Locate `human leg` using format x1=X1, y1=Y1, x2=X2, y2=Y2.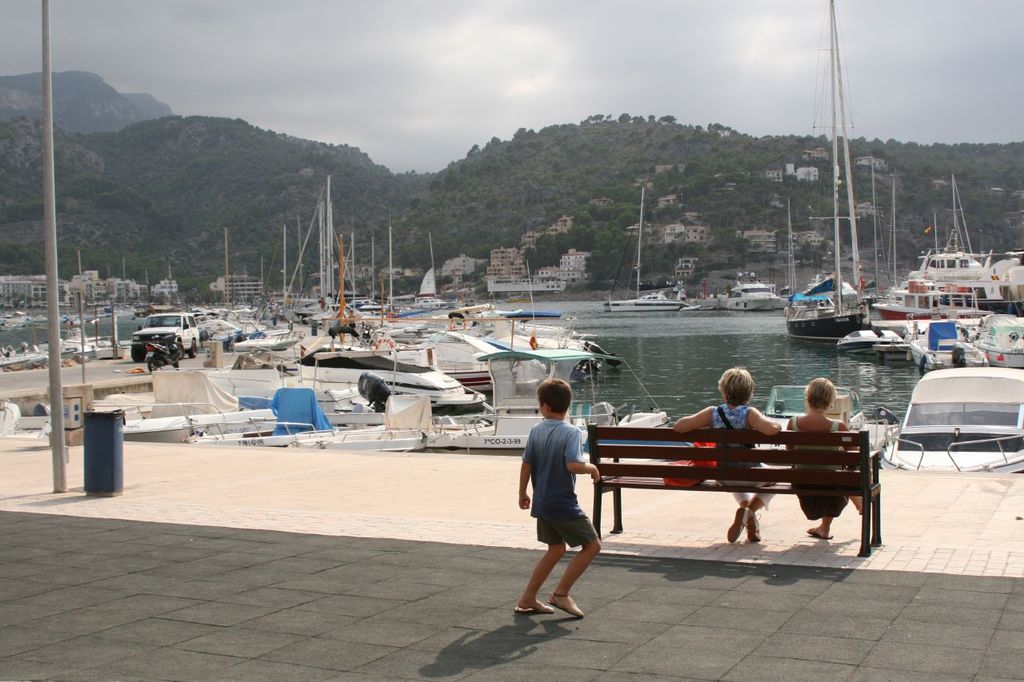
x1=514, y1=512, x2=563, y2=612.
